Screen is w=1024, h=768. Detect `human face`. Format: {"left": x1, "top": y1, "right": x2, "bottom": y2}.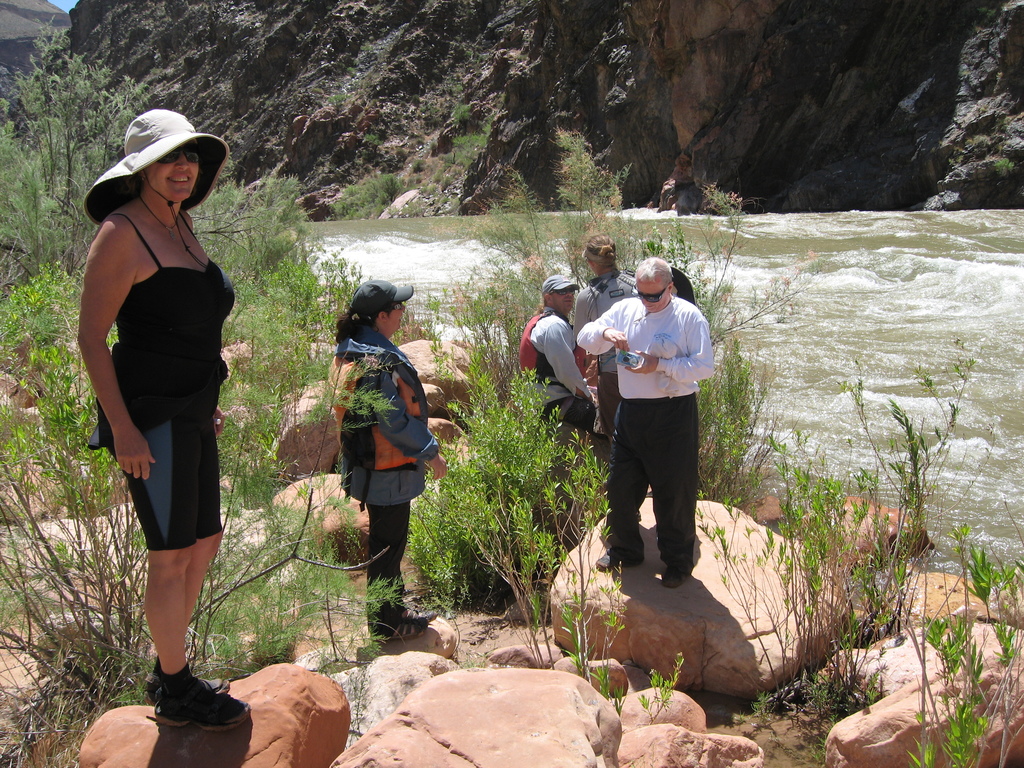
{"left": 387, "top": 300, "right": 405, "bottom": 330}.
